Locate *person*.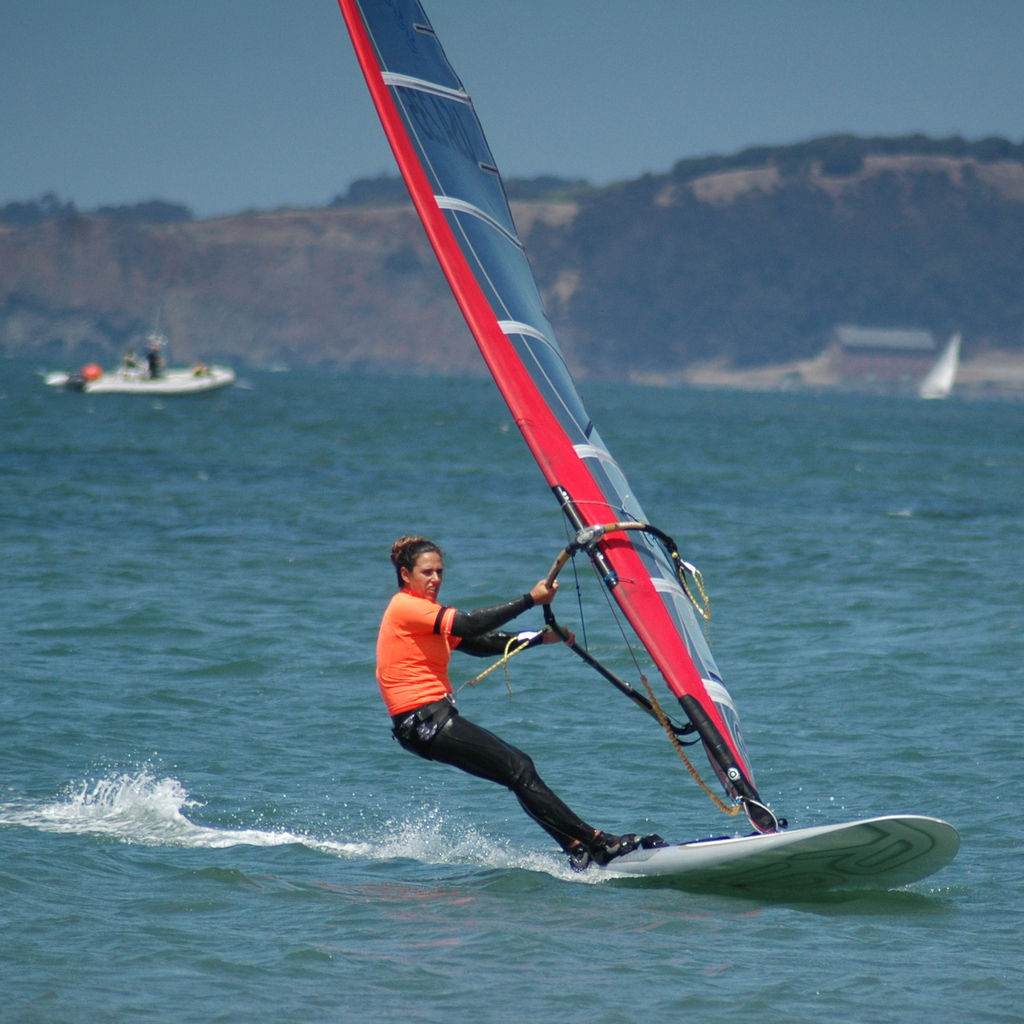
Bounding box: <box>365,541,694,868</box>.
